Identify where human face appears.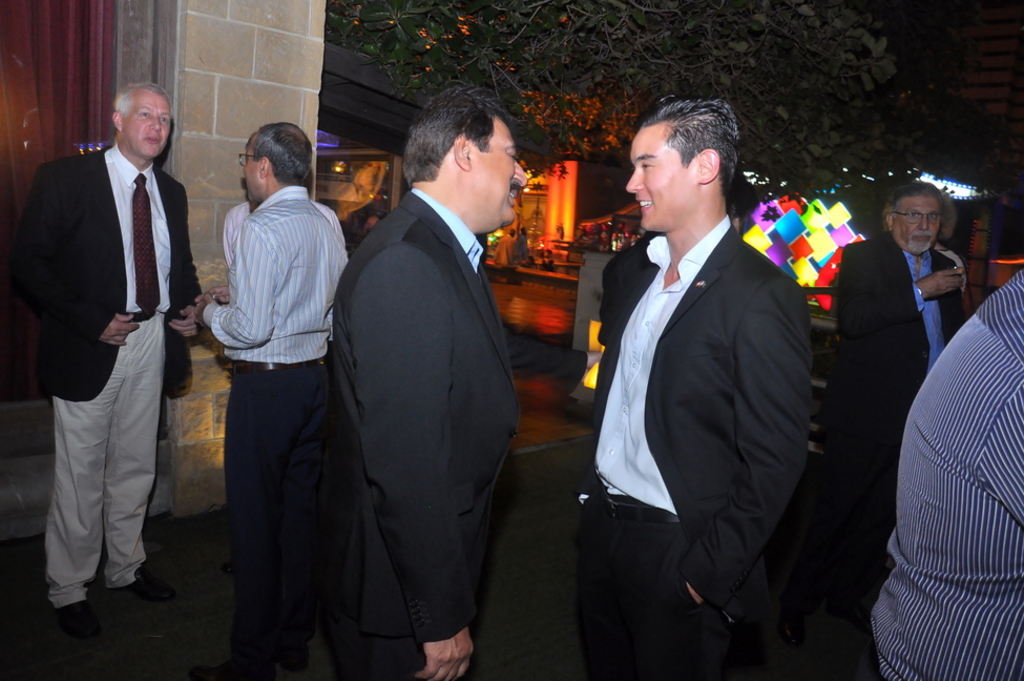
Appears at 471 107 530 216.
